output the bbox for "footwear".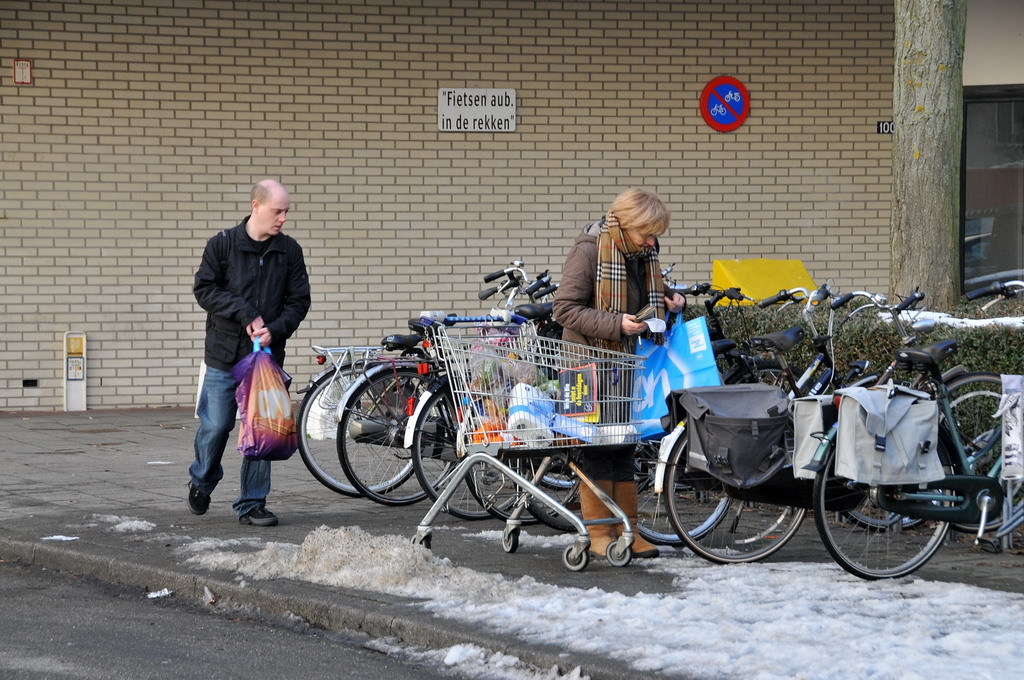
left=238, top=505, right=281, bottom=528.
